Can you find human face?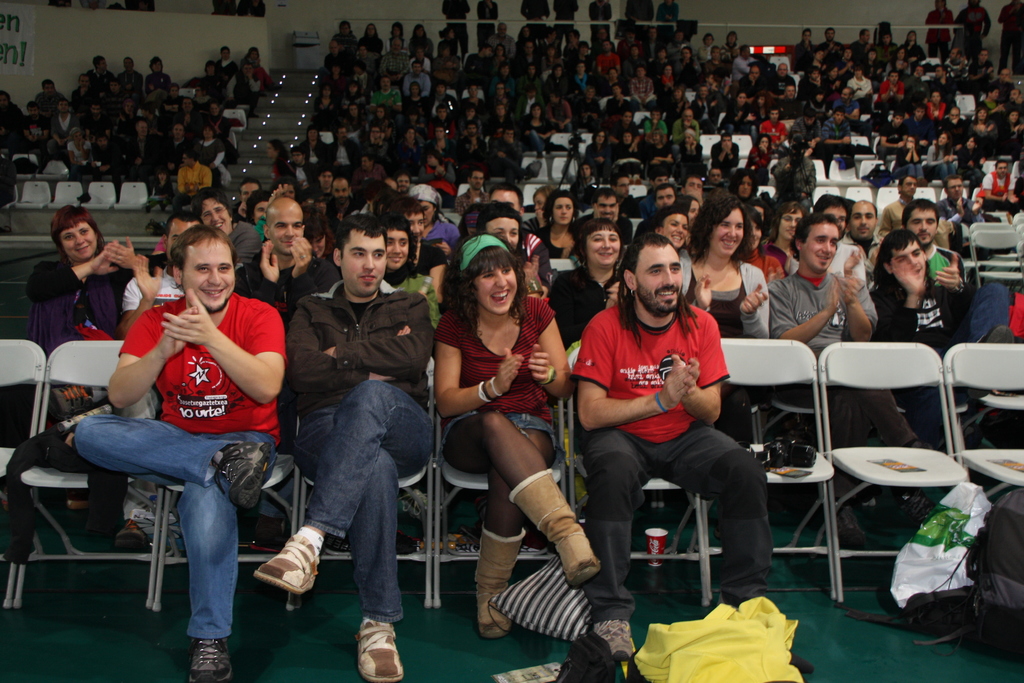
Yes, bounding box: 266/203/303/257.
